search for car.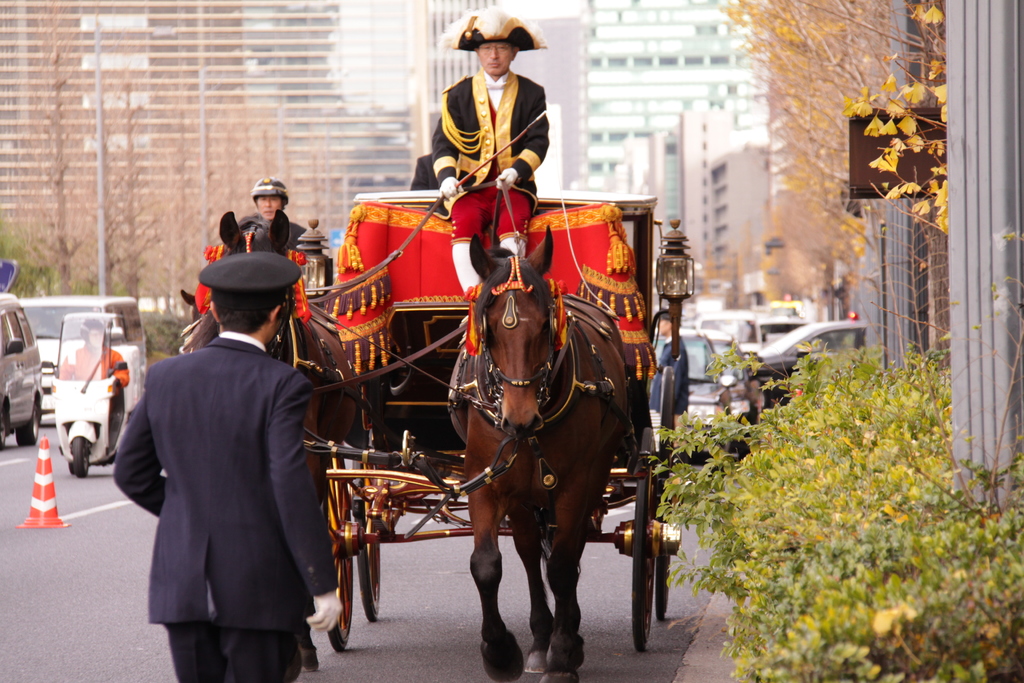
Found at {"x1": 0, "y1": 295, "x2": 44, "y2": 455}.
